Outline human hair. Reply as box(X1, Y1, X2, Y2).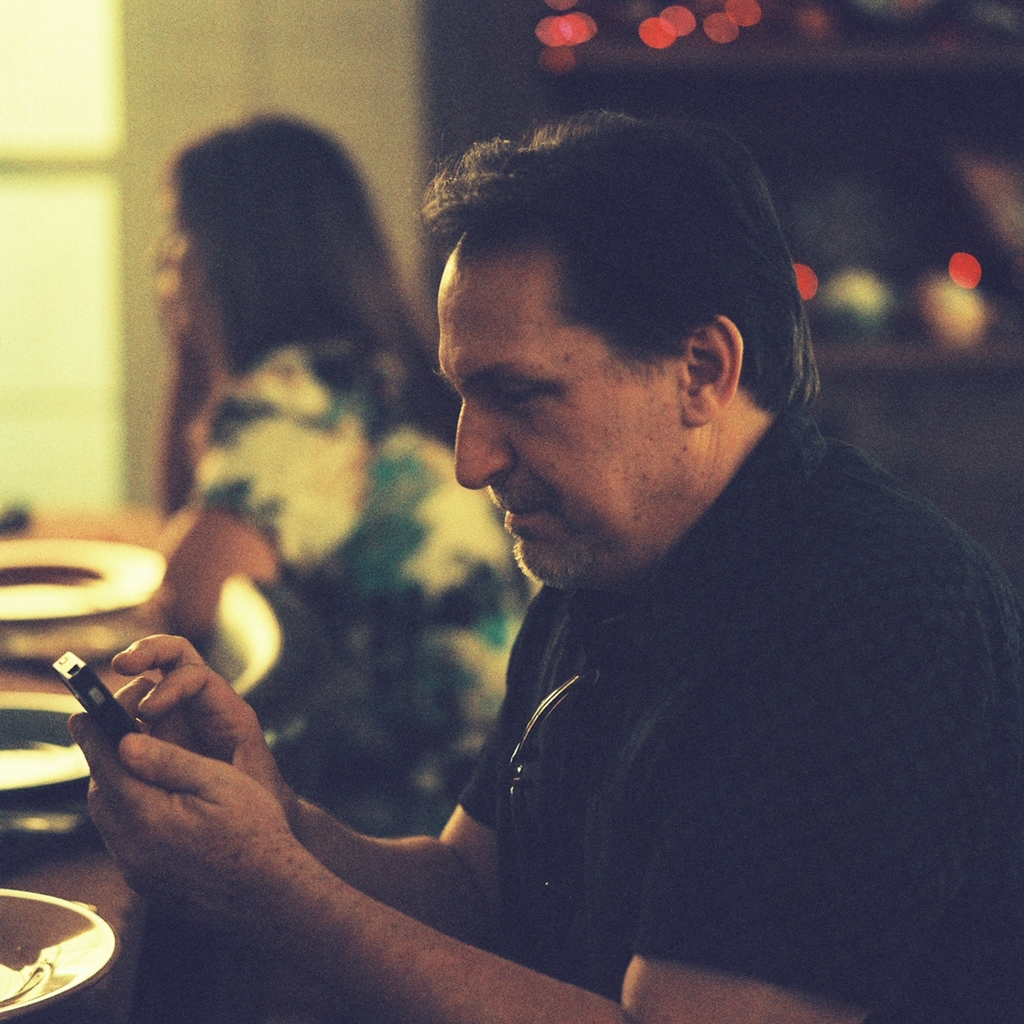
box(165, 112, 442, 434).
